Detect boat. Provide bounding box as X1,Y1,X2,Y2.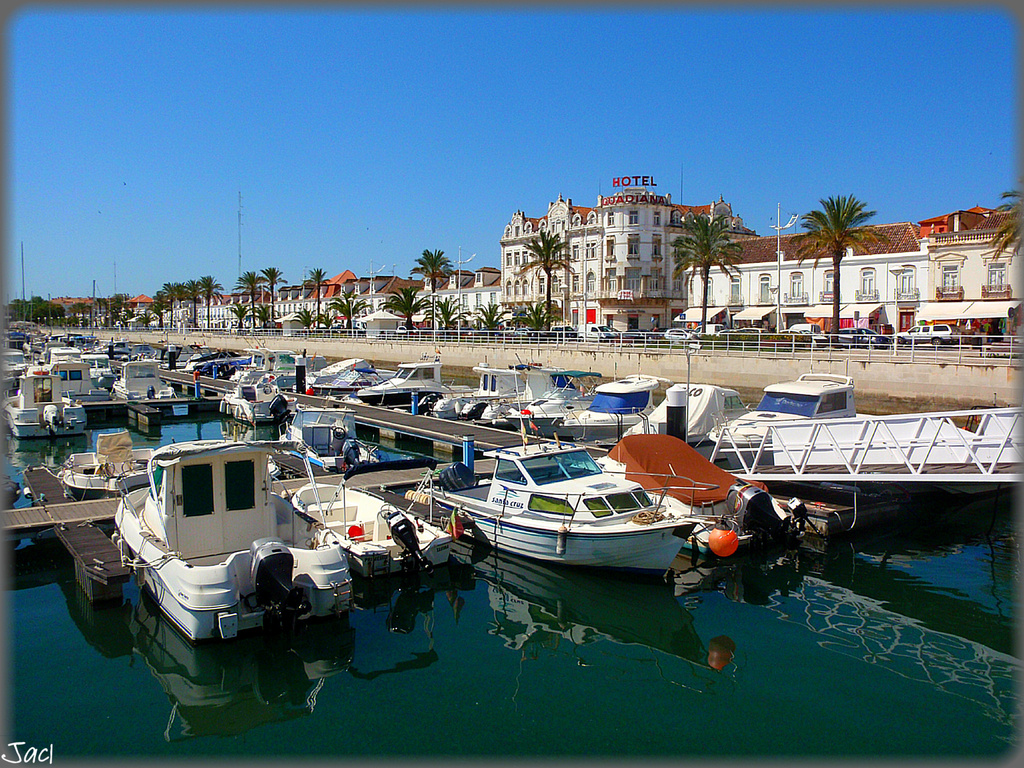
143,347,185,363.
